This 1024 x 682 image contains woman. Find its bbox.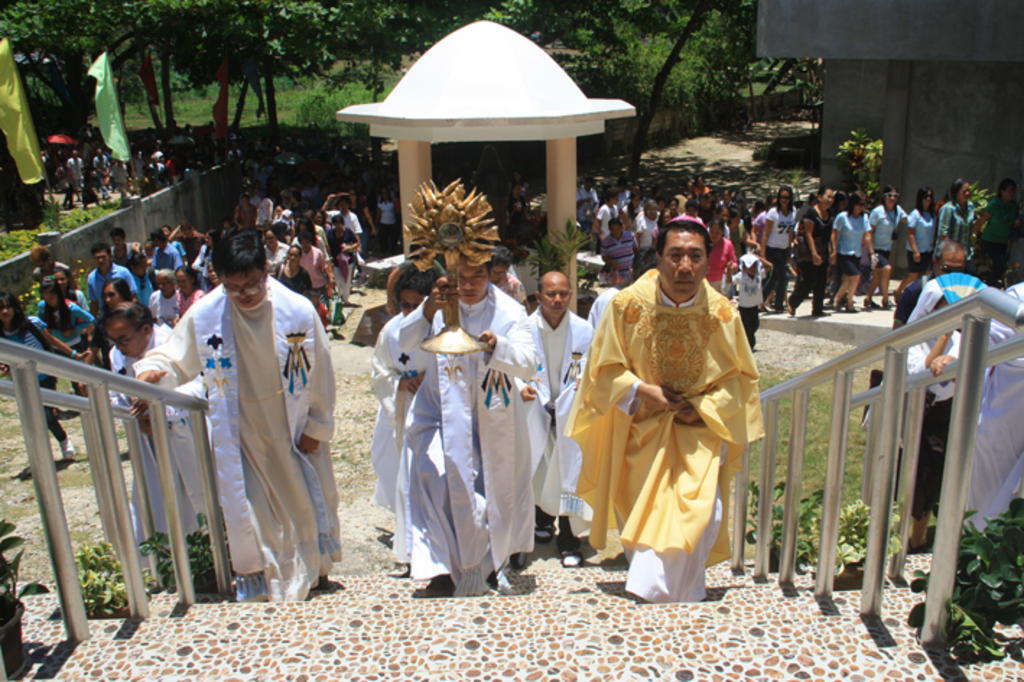
<region>185, 218, 306, 601</region>.
